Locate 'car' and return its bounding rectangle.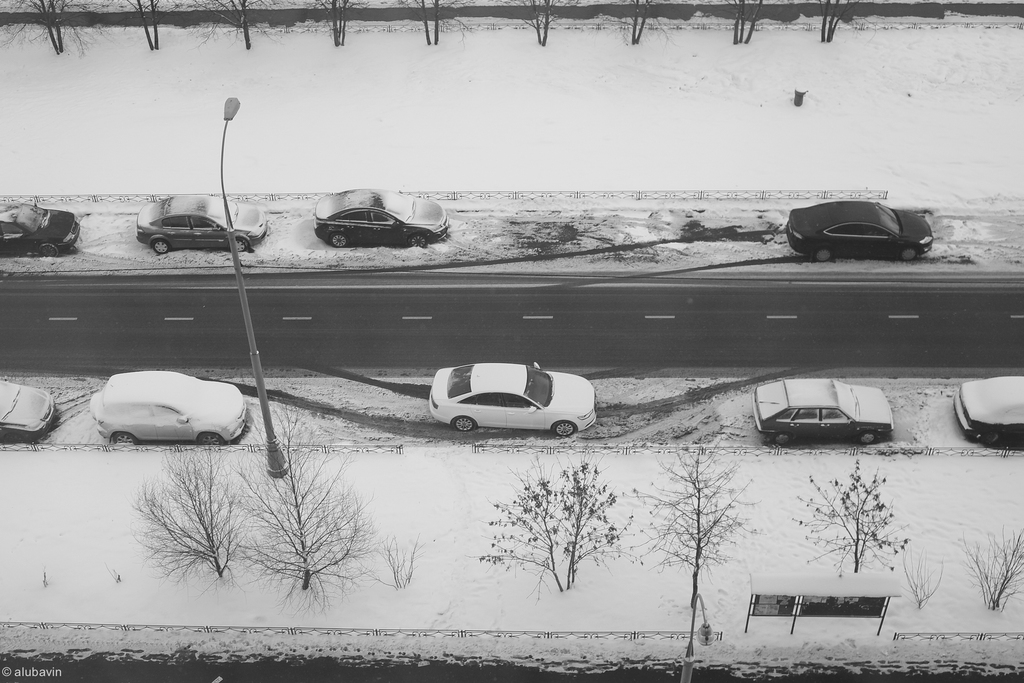
detection(0, 378, 56, 445).
